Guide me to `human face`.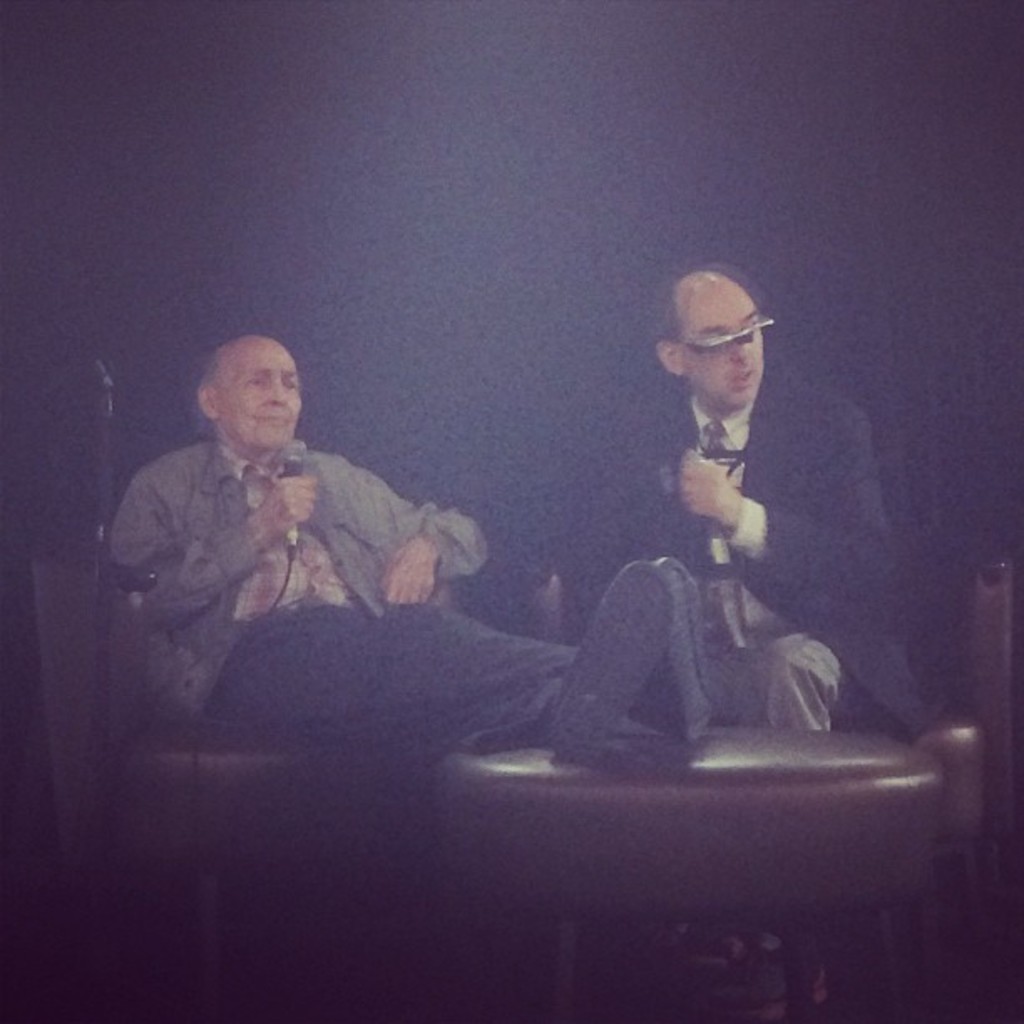
Guidance: l=681, t=284, r=766, b=403.
